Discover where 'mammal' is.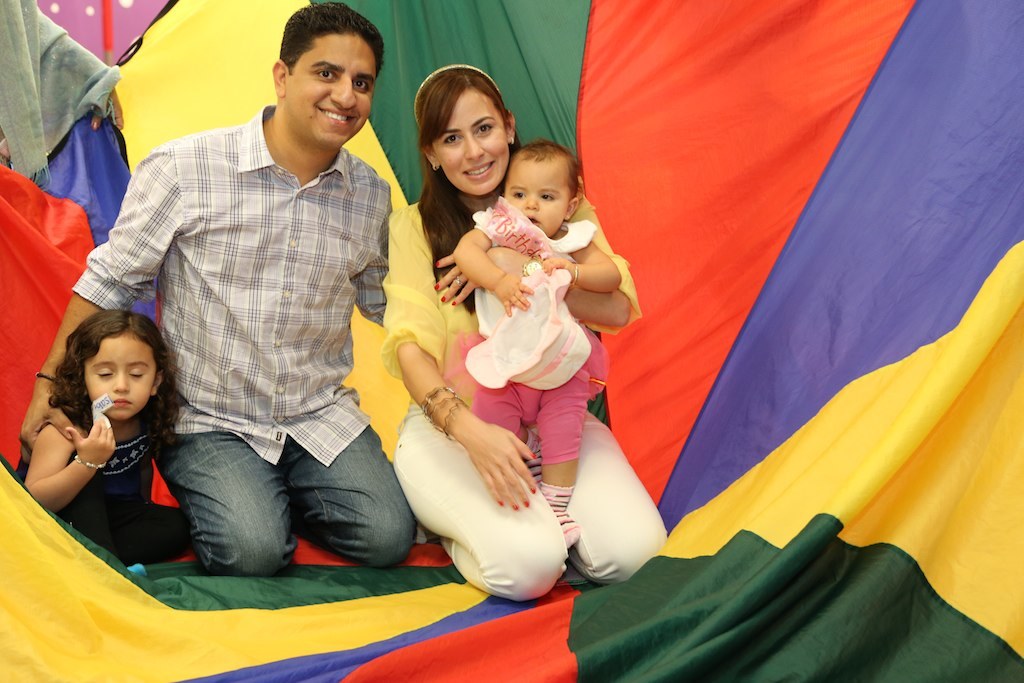
Discovered at detection(15, 309, 190, 571).
